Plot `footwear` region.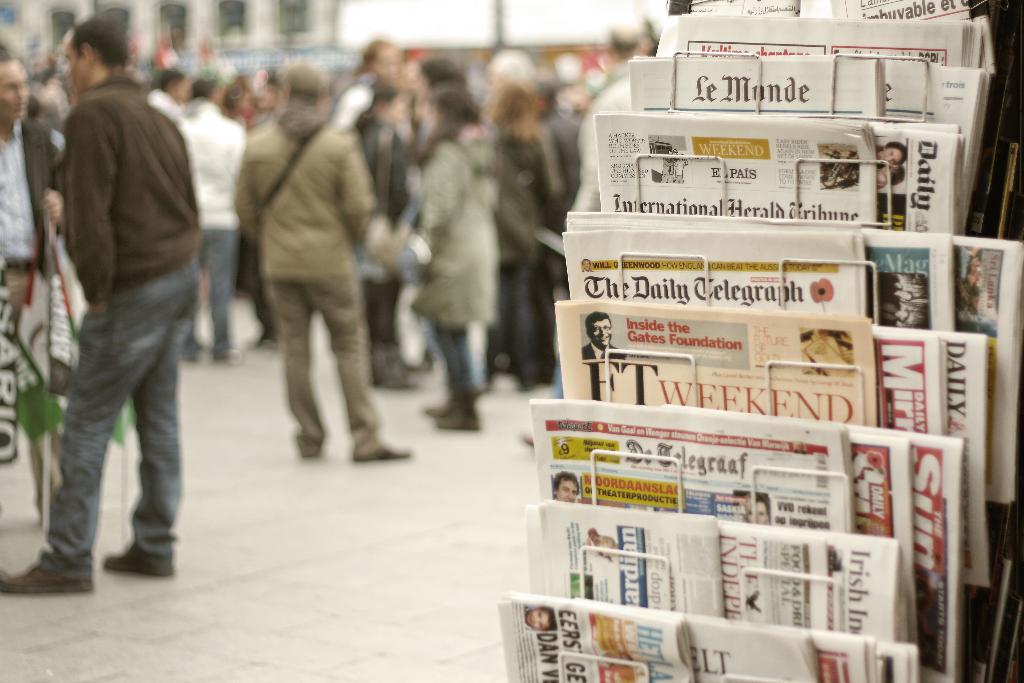
Plotted at region(97, 510, 164, 581).
